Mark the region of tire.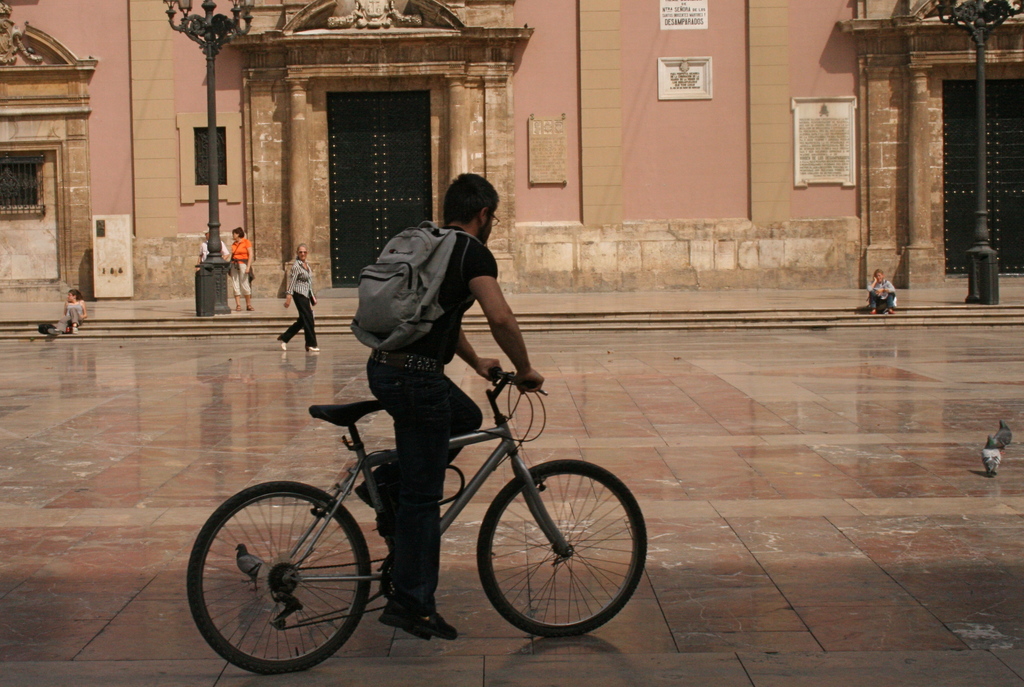
Region: crop(471, 453, 636, 645).
